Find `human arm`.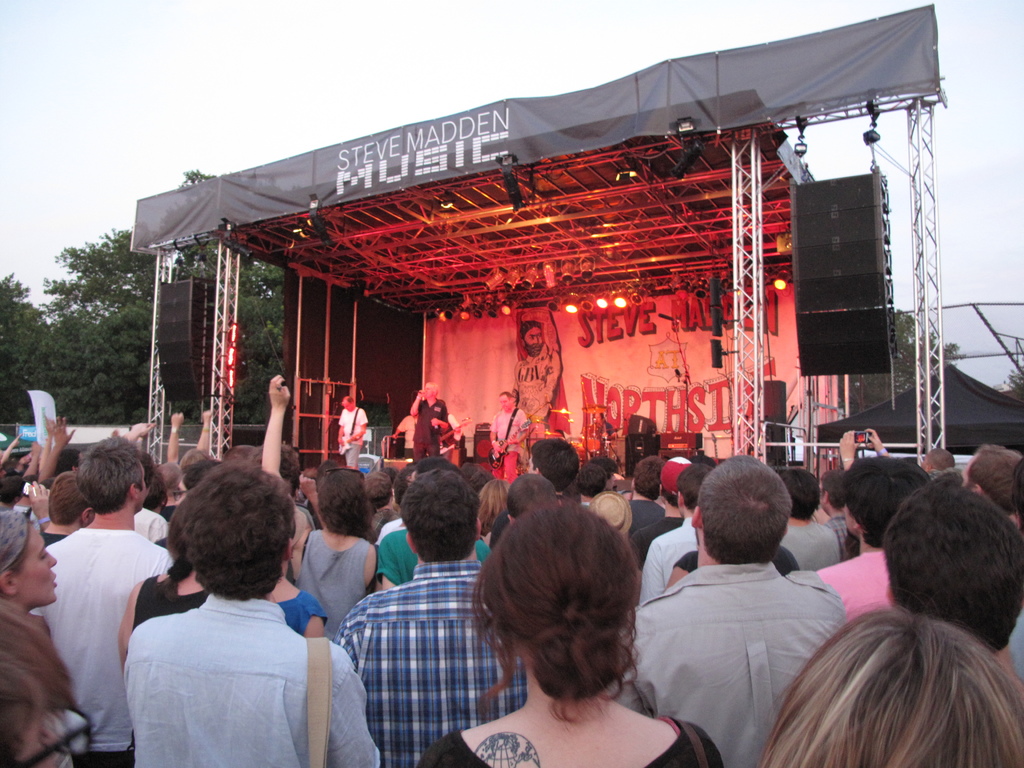
[x1=193, y1=412, x2=214, y2=454].
